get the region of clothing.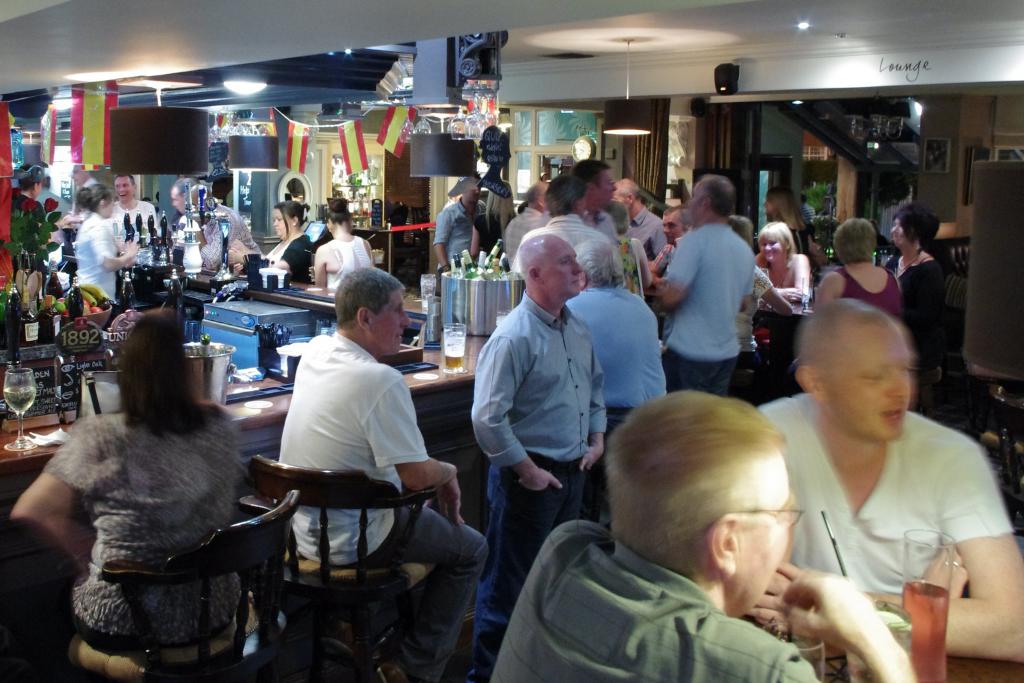
<box>833,265,918,320</box>.
